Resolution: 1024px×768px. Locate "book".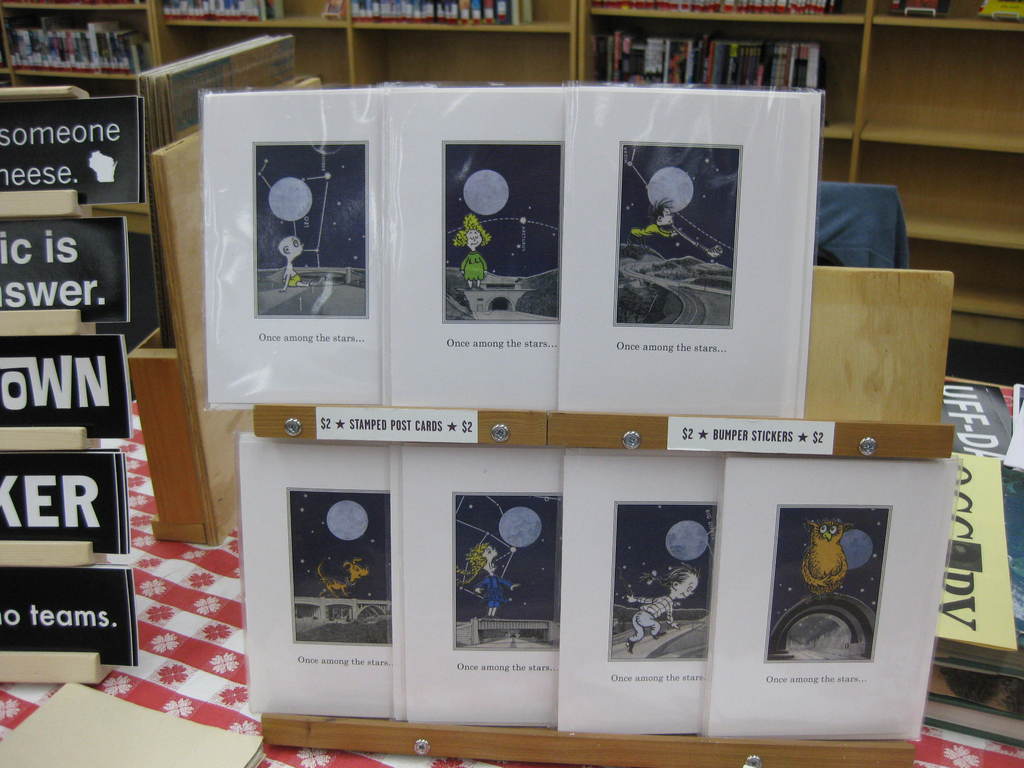
x1=370 y1=87 x2=627 y2=408.
